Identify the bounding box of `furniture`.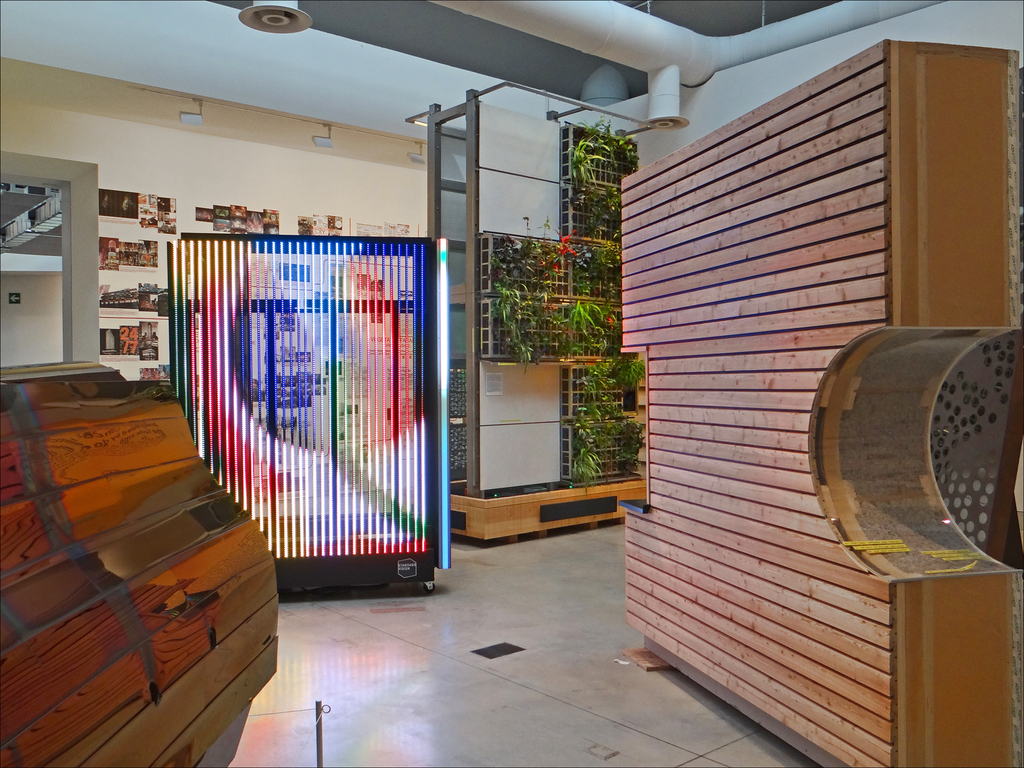
[x1=0, y1=367, x2=278, y2=767].
